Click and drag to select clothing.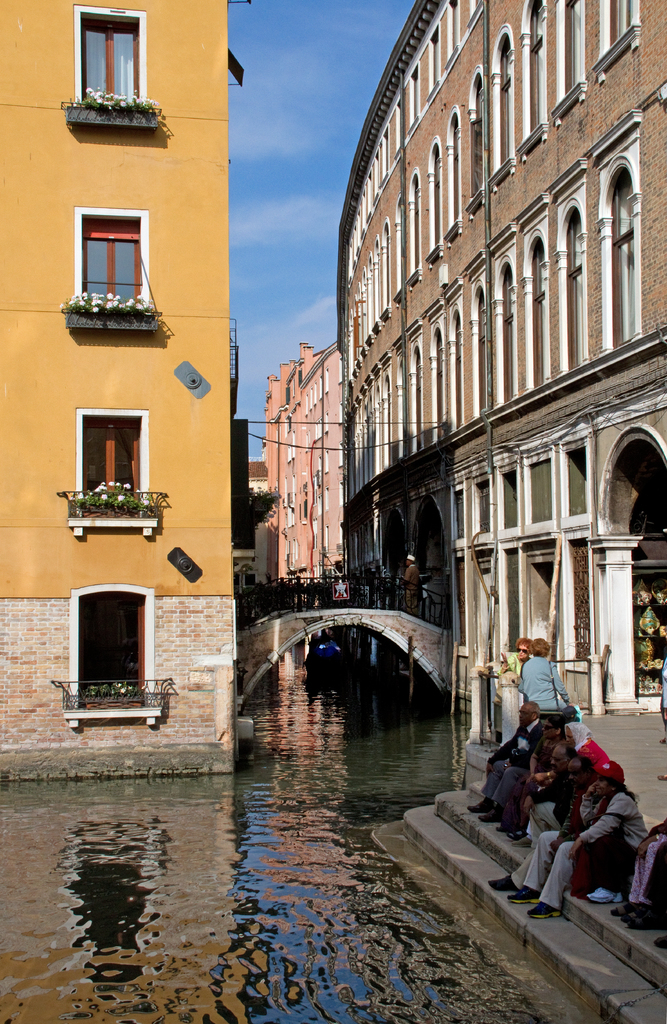
Selection: locate(404, 562, 425, 609).
